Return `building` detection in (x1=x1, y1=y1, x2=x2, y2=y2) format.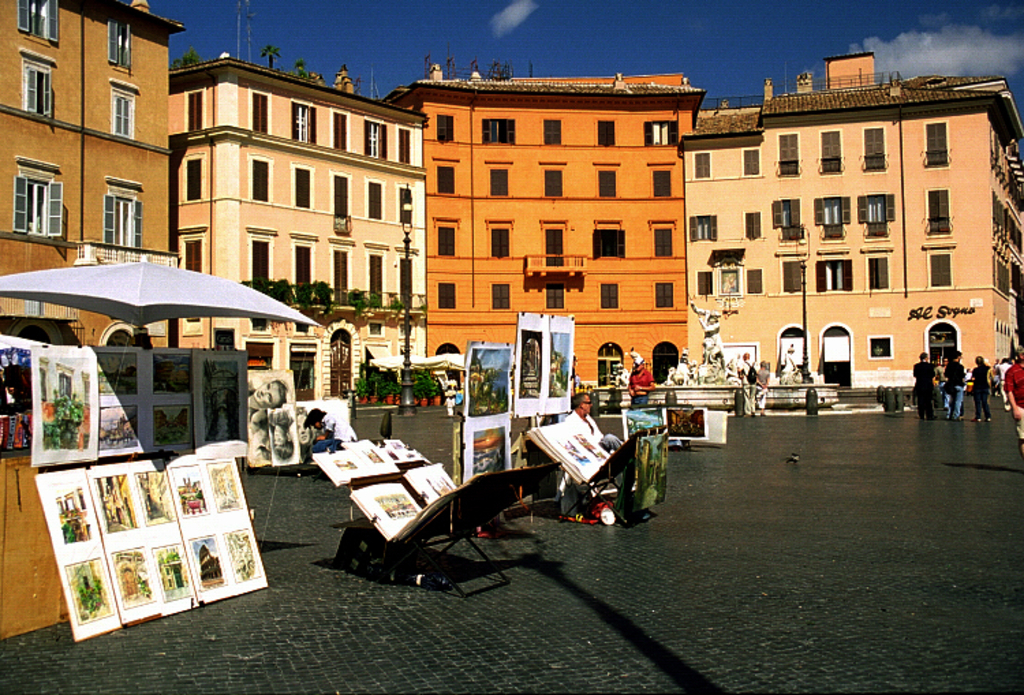
(x1=172, y1=55, x2=431, y2=401).
